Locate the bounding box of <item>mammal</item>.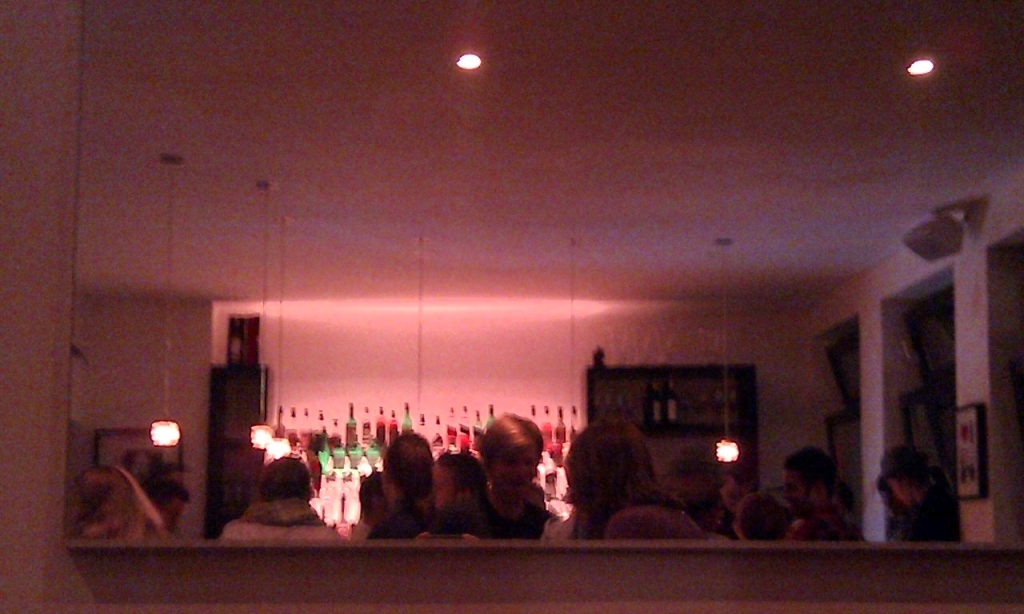
Bounding box: (78,465,174,540).
